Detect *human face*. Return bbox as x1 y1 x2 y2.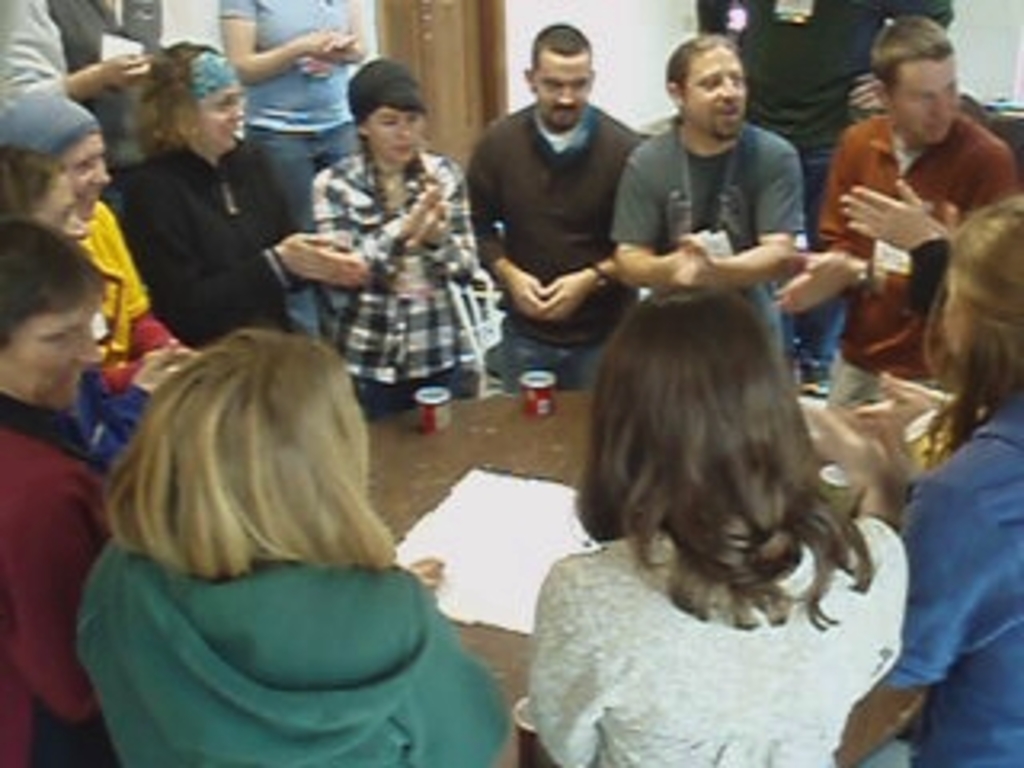
0 285 106 413.
